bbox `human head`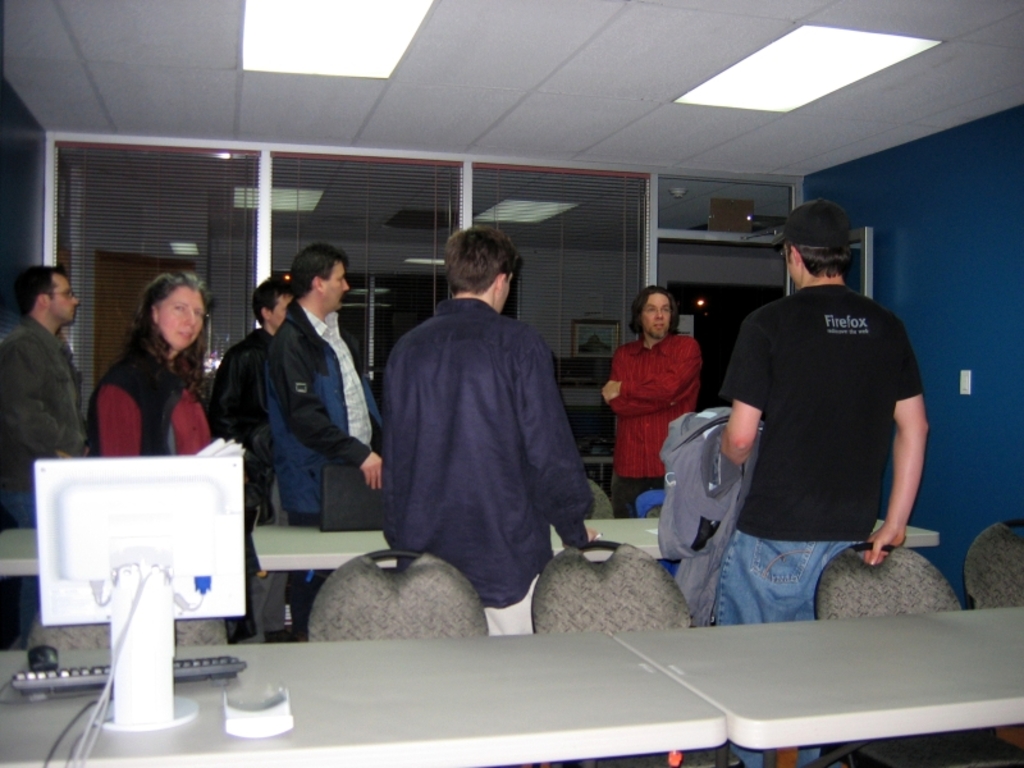
283, 241, 347, 306
